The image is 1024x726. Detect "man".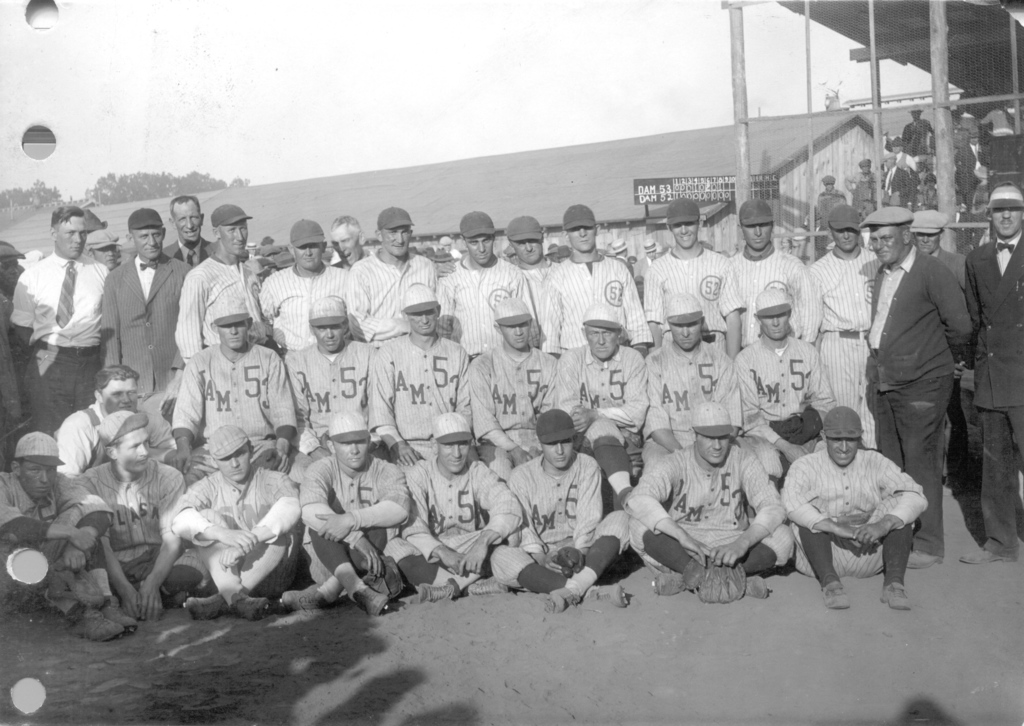
Detection: (x1=0, y1=430, x2=120, y2=641).
